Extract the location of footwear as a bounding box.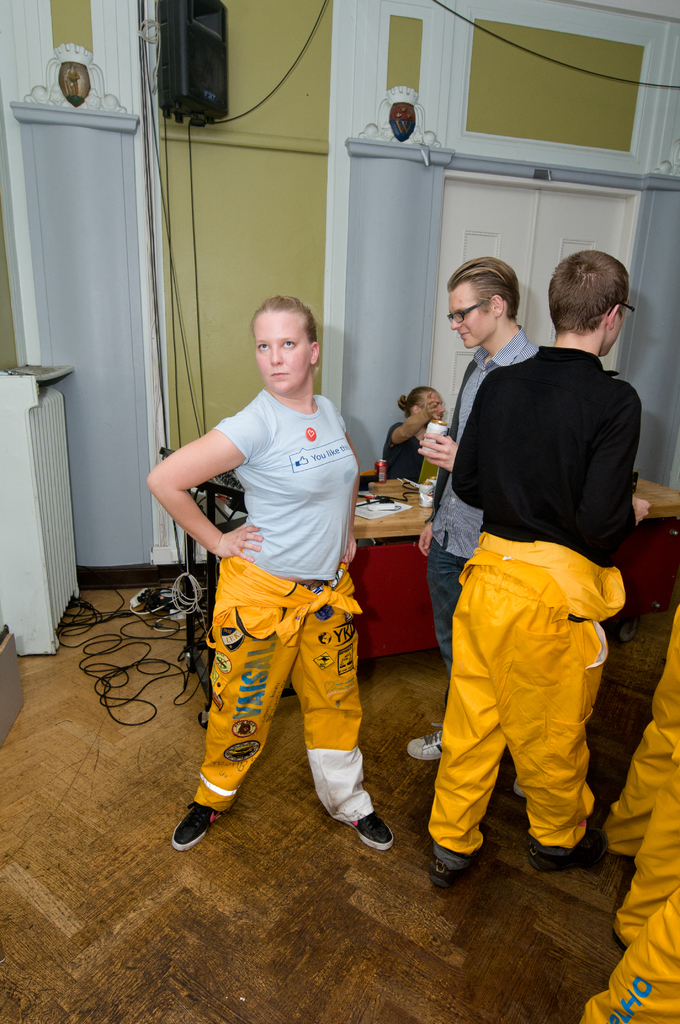
(432,840,493,896).
